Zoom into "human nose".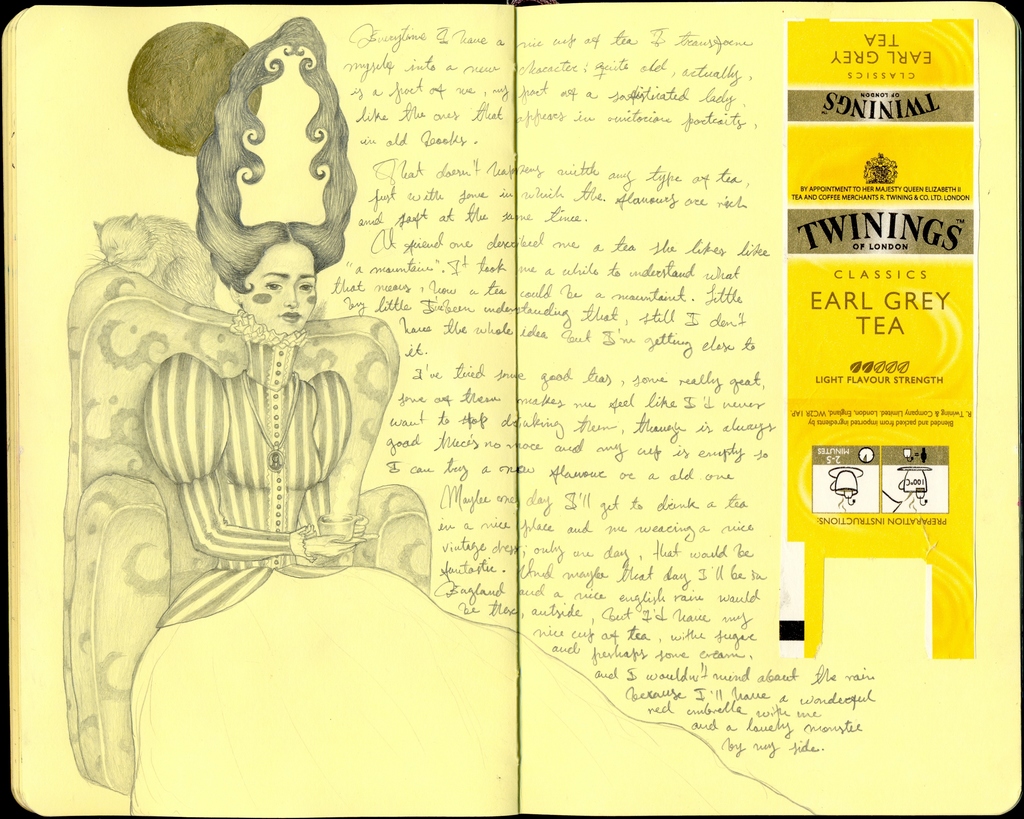
Zoom target: [282,286,300,308].
